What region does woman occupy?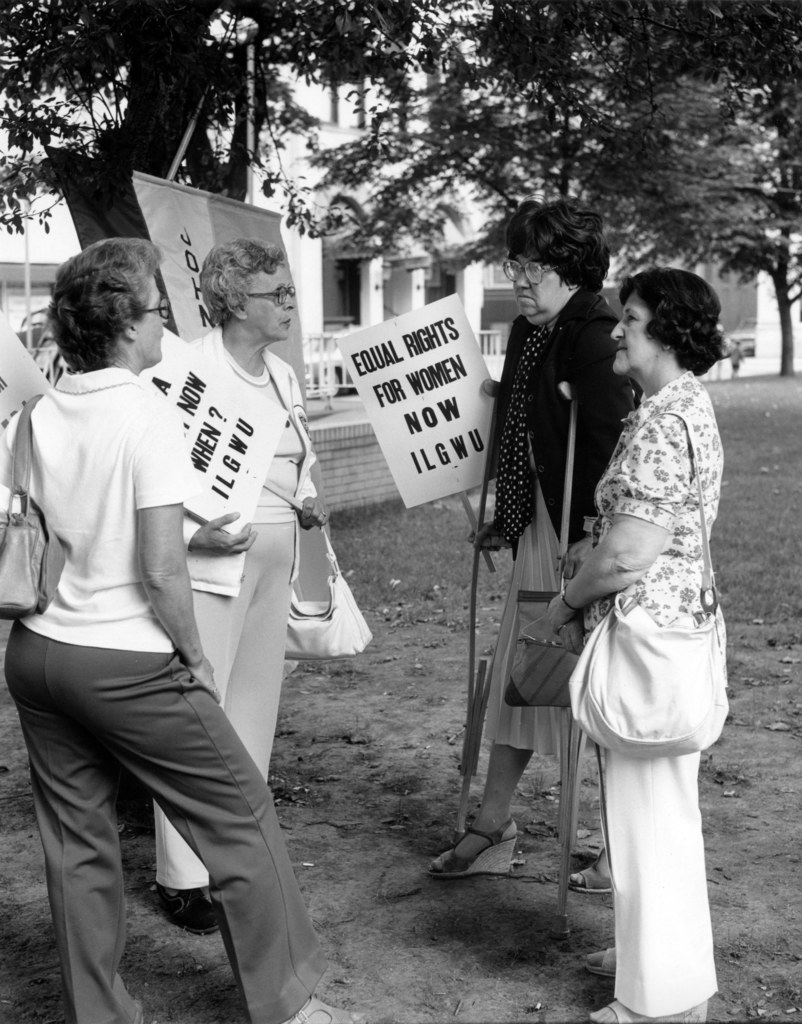
0,230,367,1023.
